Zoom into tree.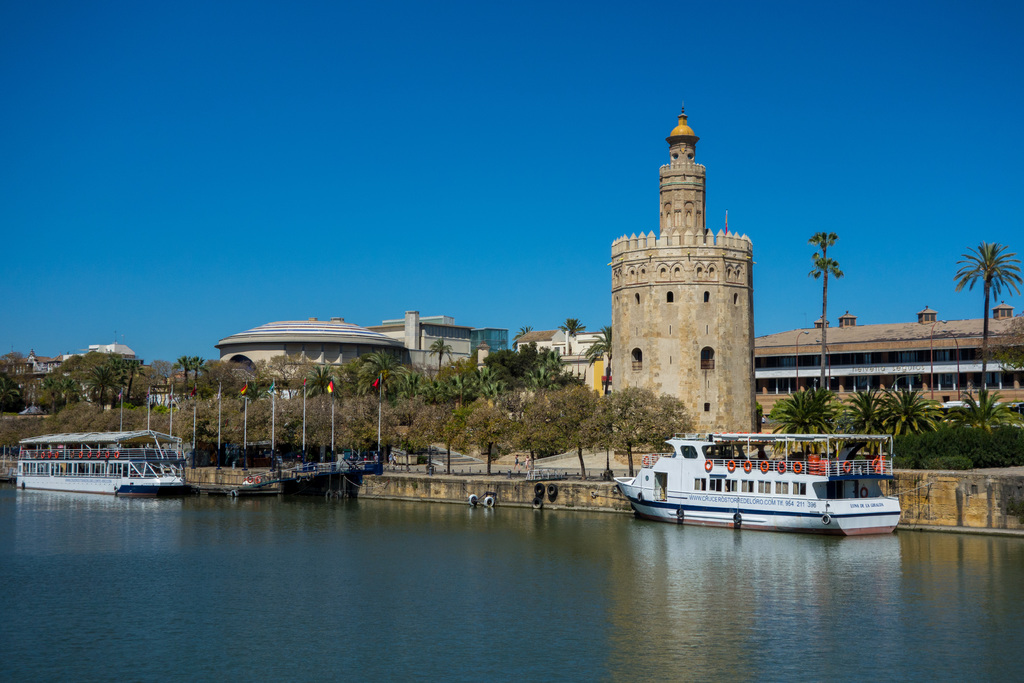
Zoom target: x1=802 y1=233 x2=851 y2=391.
